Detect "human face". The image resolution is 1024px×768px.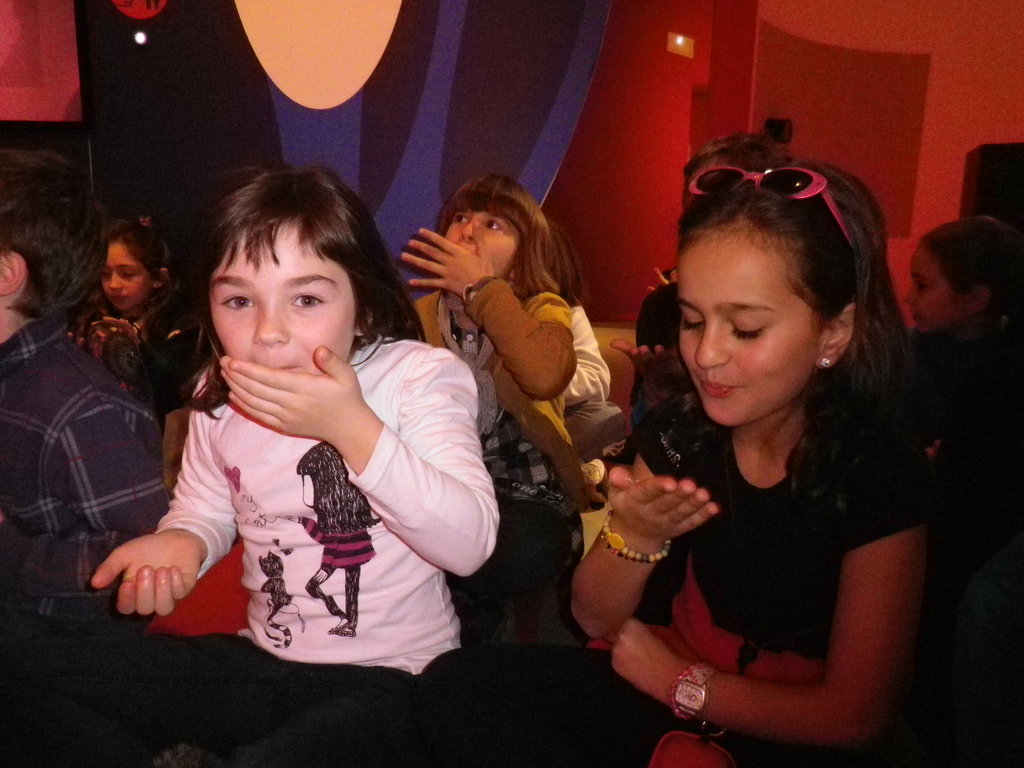
<box>903,244,965,336</box>.
